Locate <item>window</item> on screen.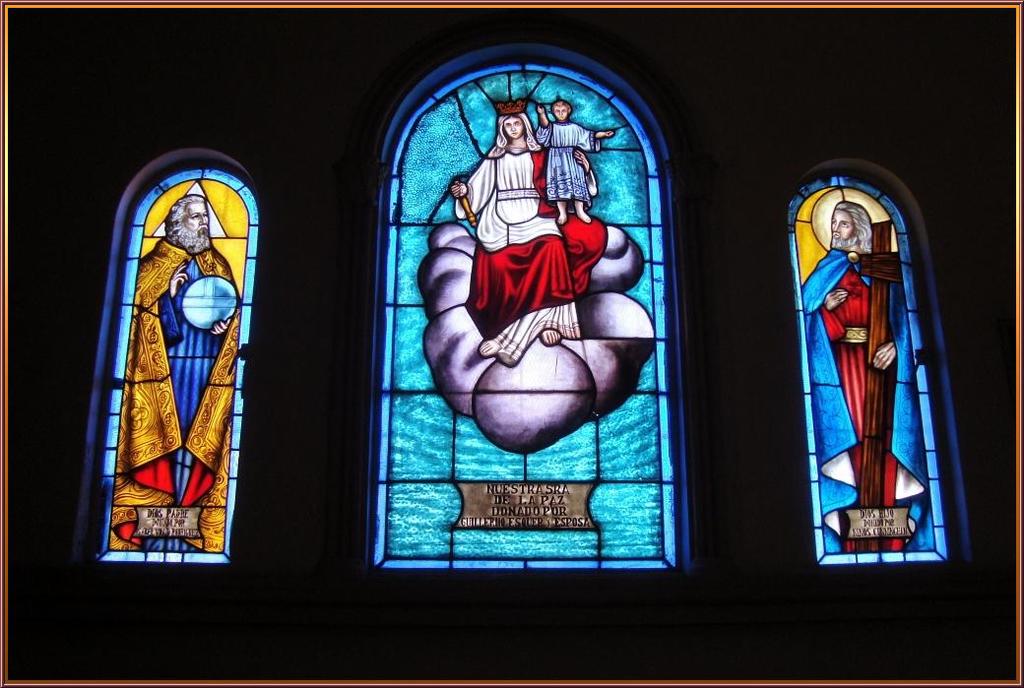
On screen at locate(369, 42, 705, 583).
